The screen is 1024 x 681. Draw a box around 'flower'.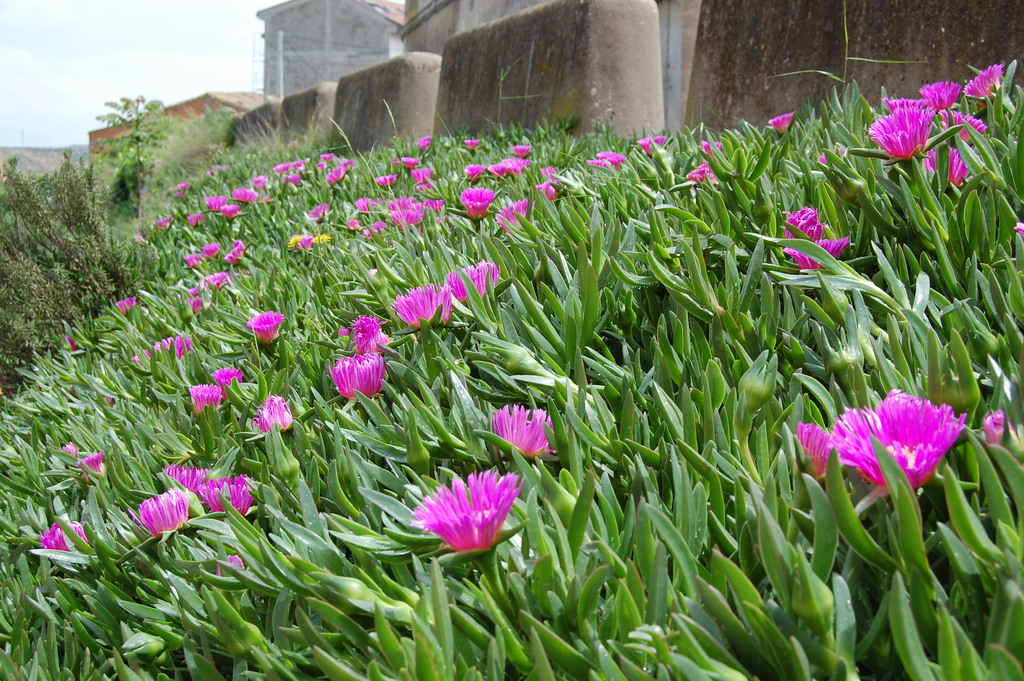
Rect(212, 365, 243, 400).
